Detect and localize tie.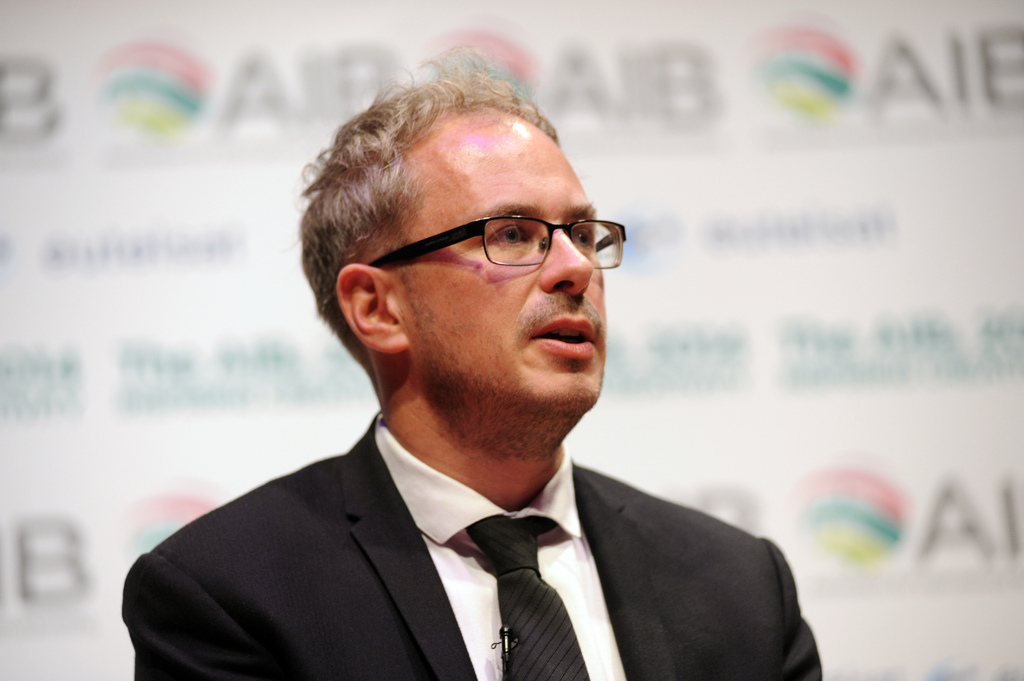
Localized at 465:520:588:680.
